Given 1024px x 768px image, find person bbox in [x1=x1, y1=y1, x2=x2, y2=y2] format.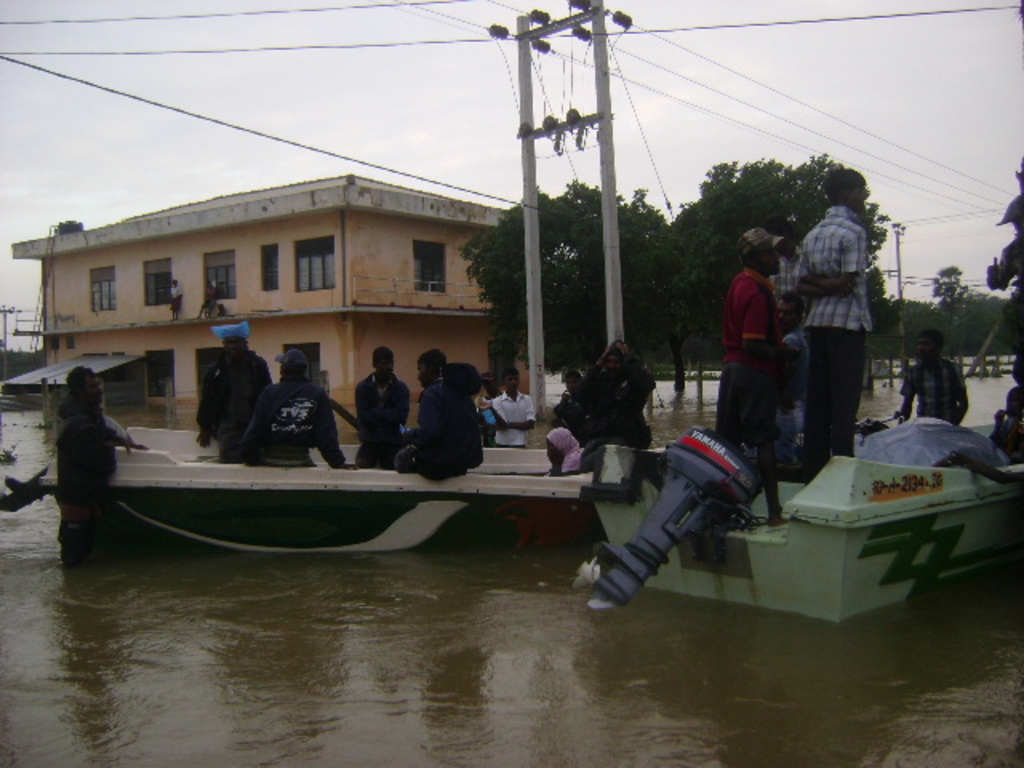
[x1=486, y1=365, x2=536, y2=448].
